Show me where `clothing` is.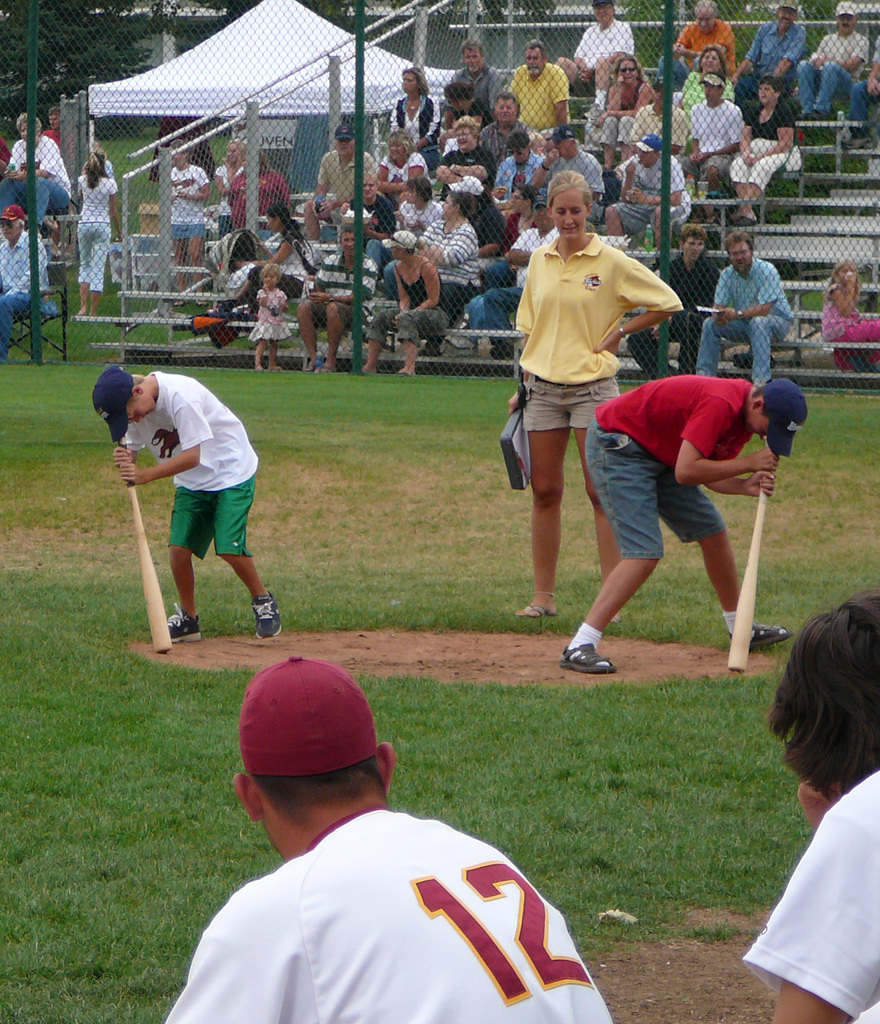
`clothing` is at {"left": 693, "top": 263, "right": 788, "bottom": 371}.
